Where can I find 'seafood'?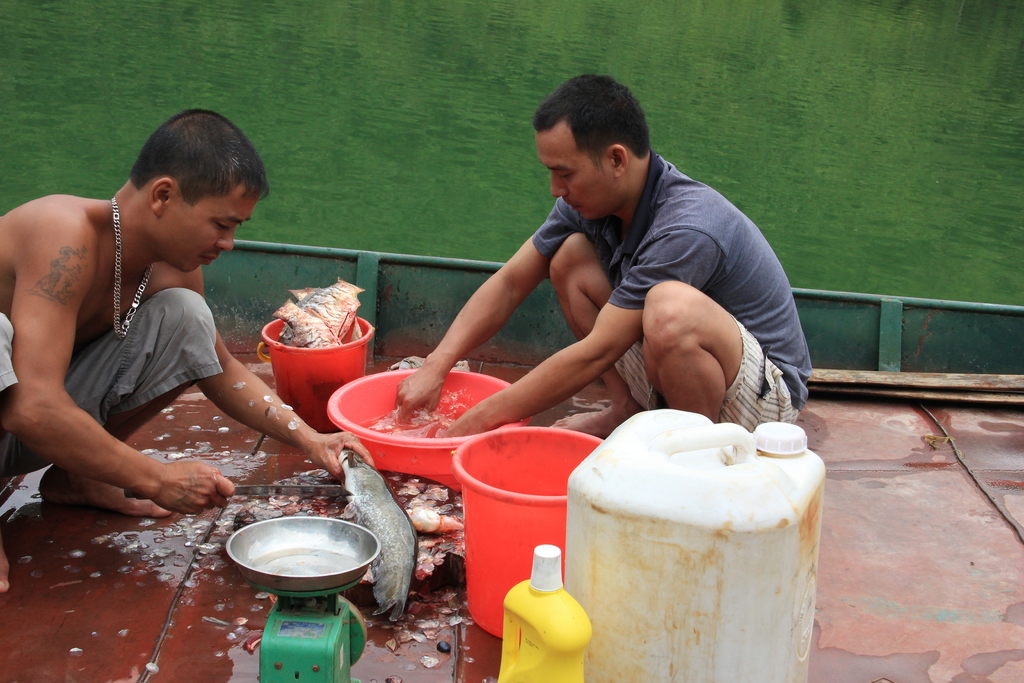
You can find it at (327, 445, 423, 620).
